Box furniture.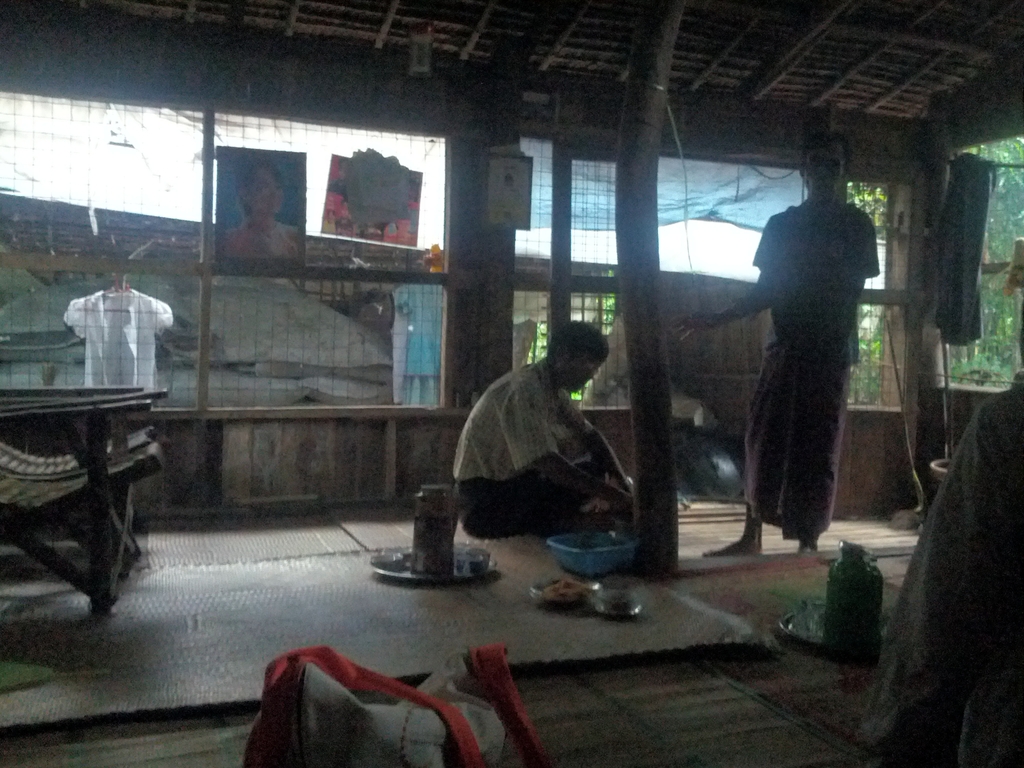
bbox(0, 388, 168, 618).
